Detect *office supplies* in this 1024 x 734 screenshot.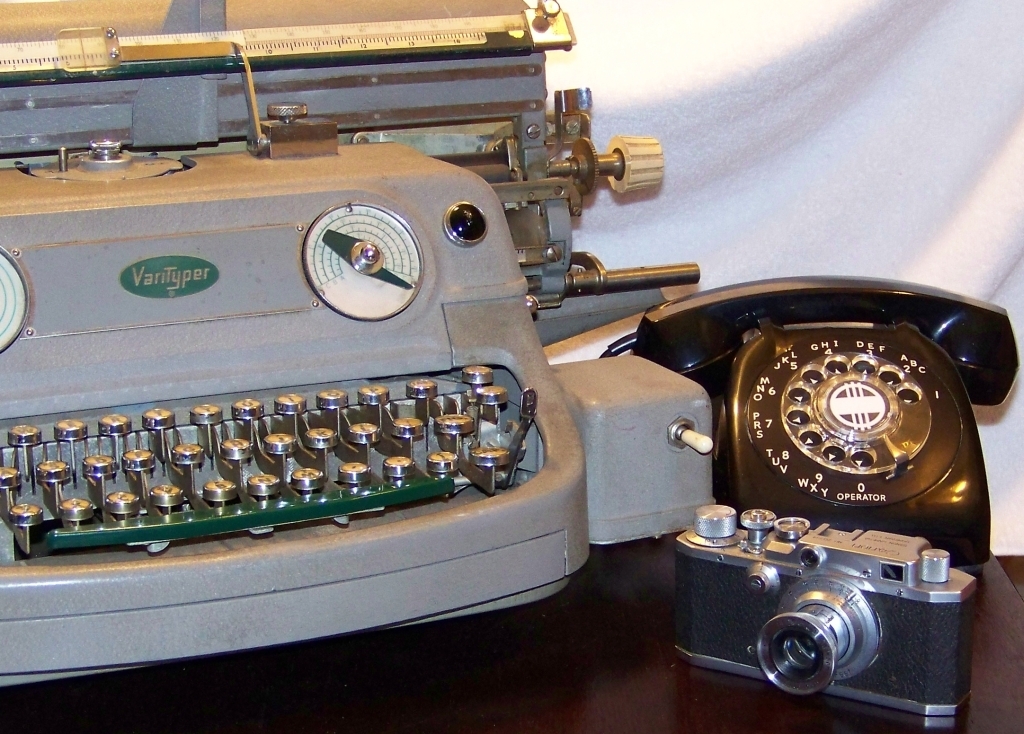
Detection: crop(658, 281, 996, 565).
